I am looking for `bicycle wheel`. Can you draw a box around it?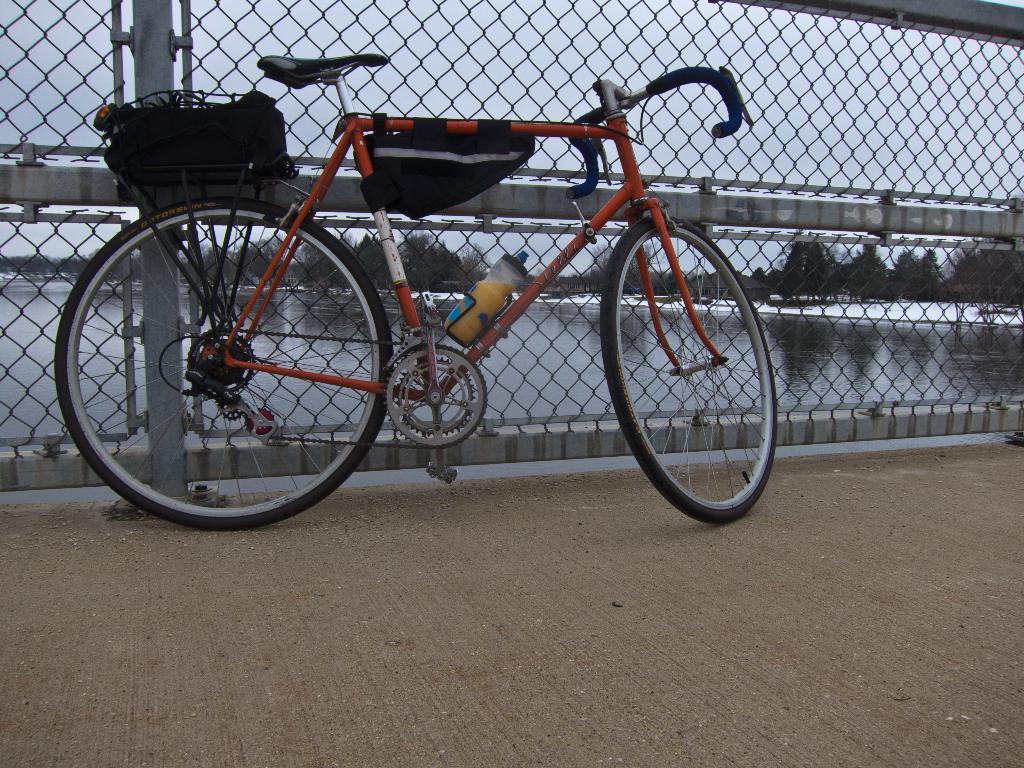
Sure, the bounding box is bbox=[604, 220, 773, 524].
